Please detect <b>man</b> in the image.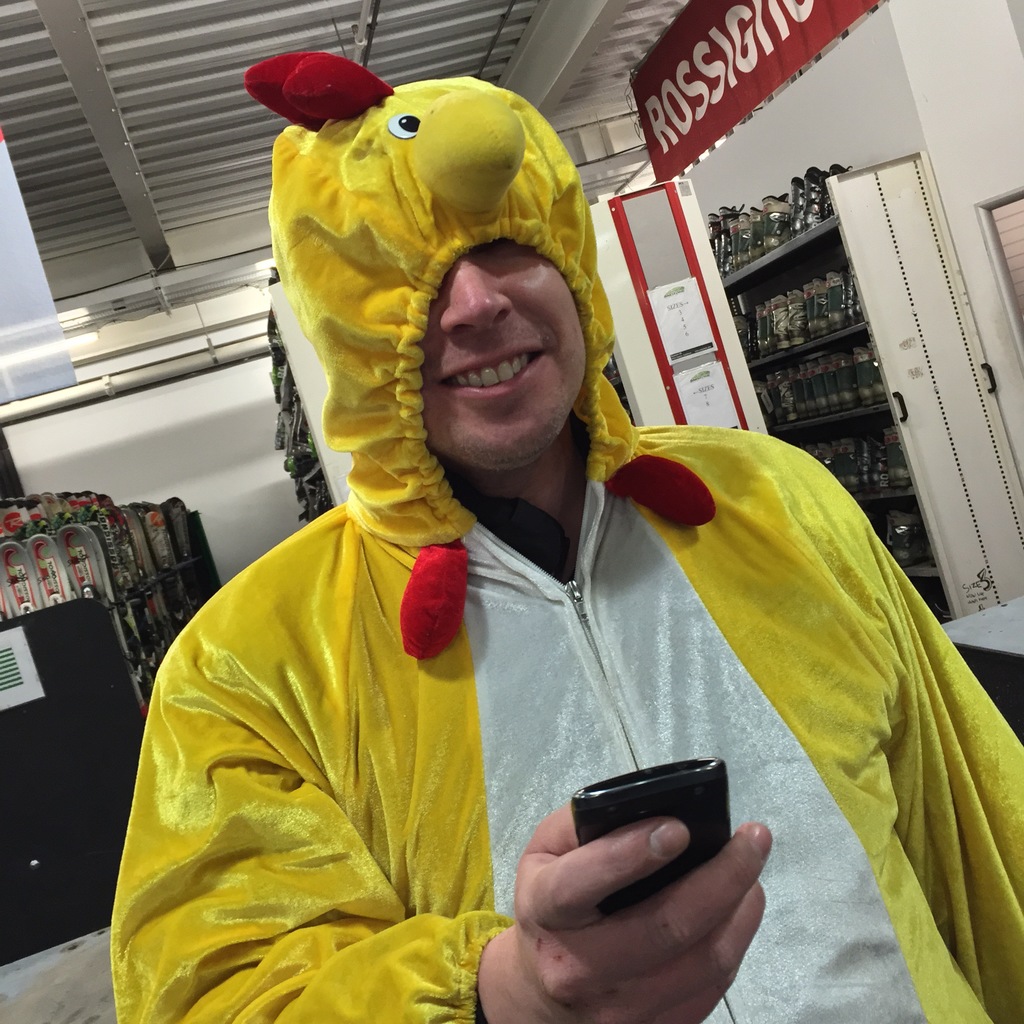
117,96,957,1002.
